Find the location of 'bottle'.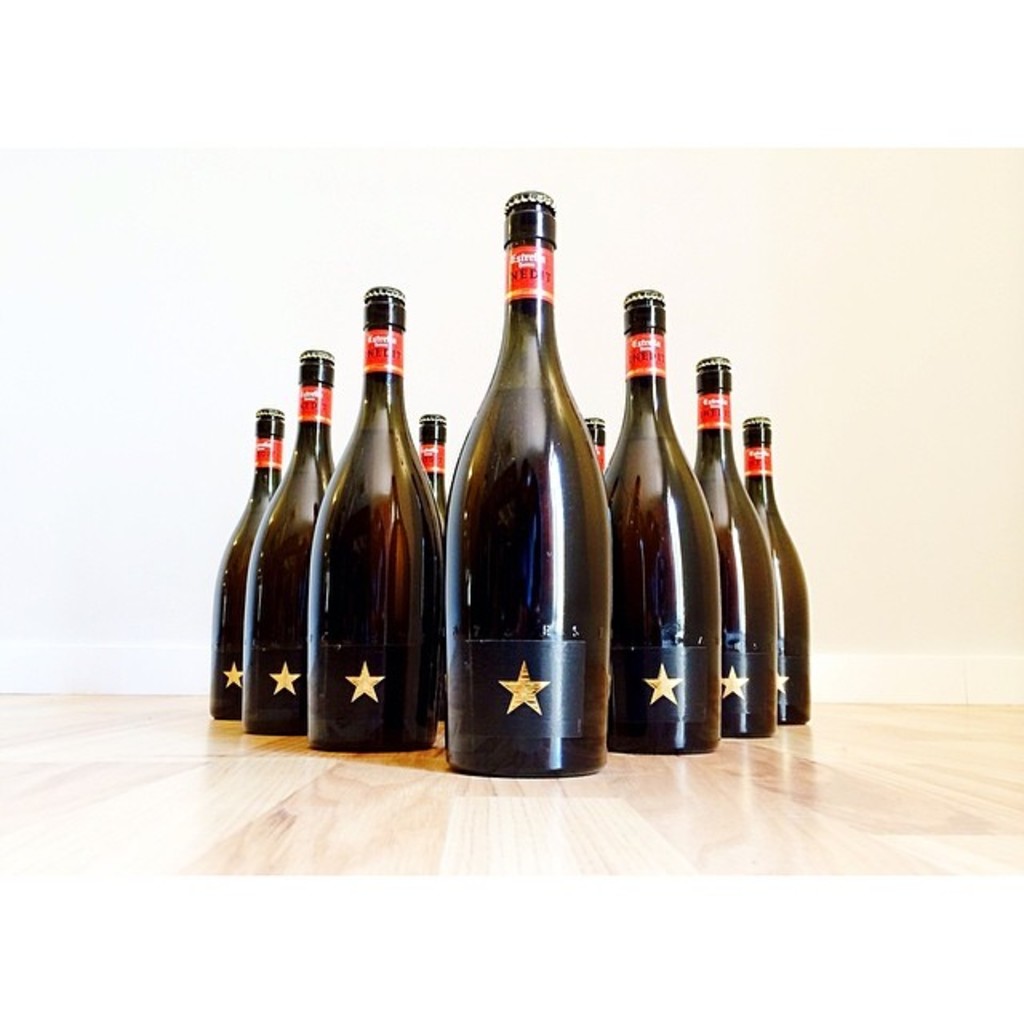
Location: [left=696, top=355, right=774, bottom=741].
